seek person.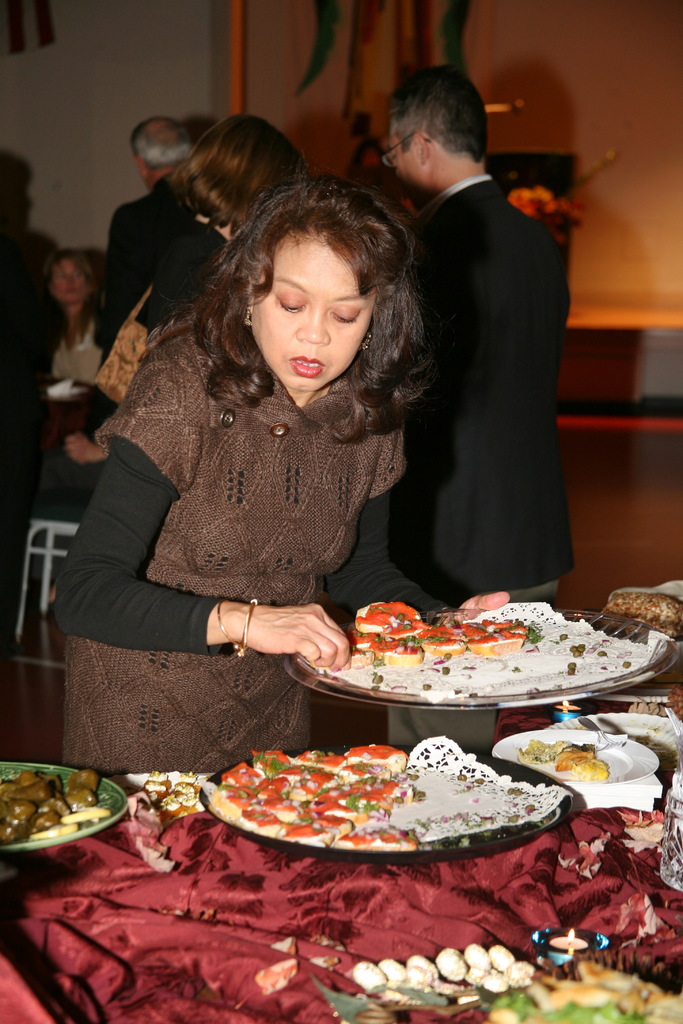
box(104, 122, 204, 300).
